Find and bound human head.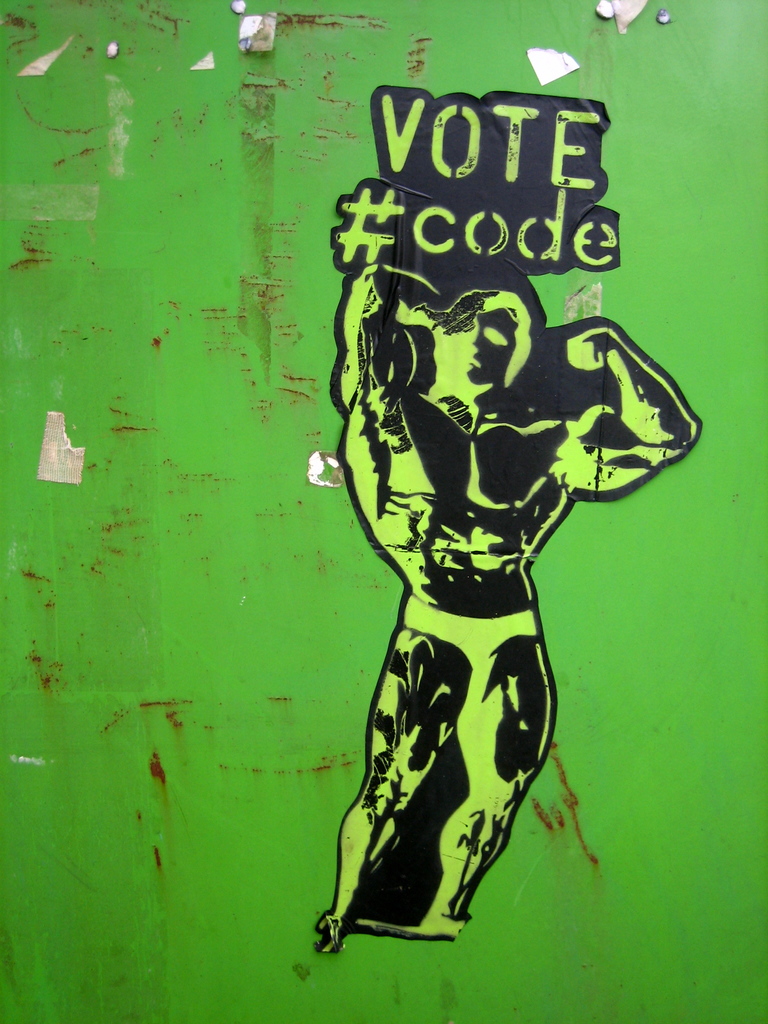
Bound: pyautogui.locateOnScreen(431, 264, 549, 381).
